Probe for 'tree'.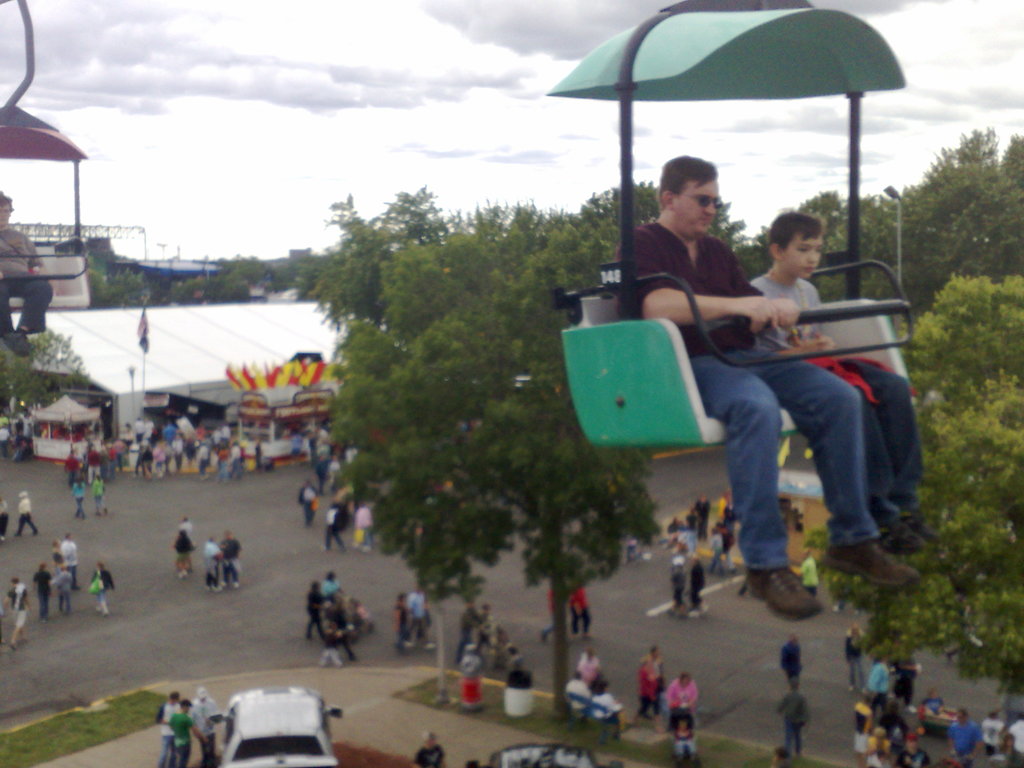
Probe result: <box>726,179,904,318</box>.
